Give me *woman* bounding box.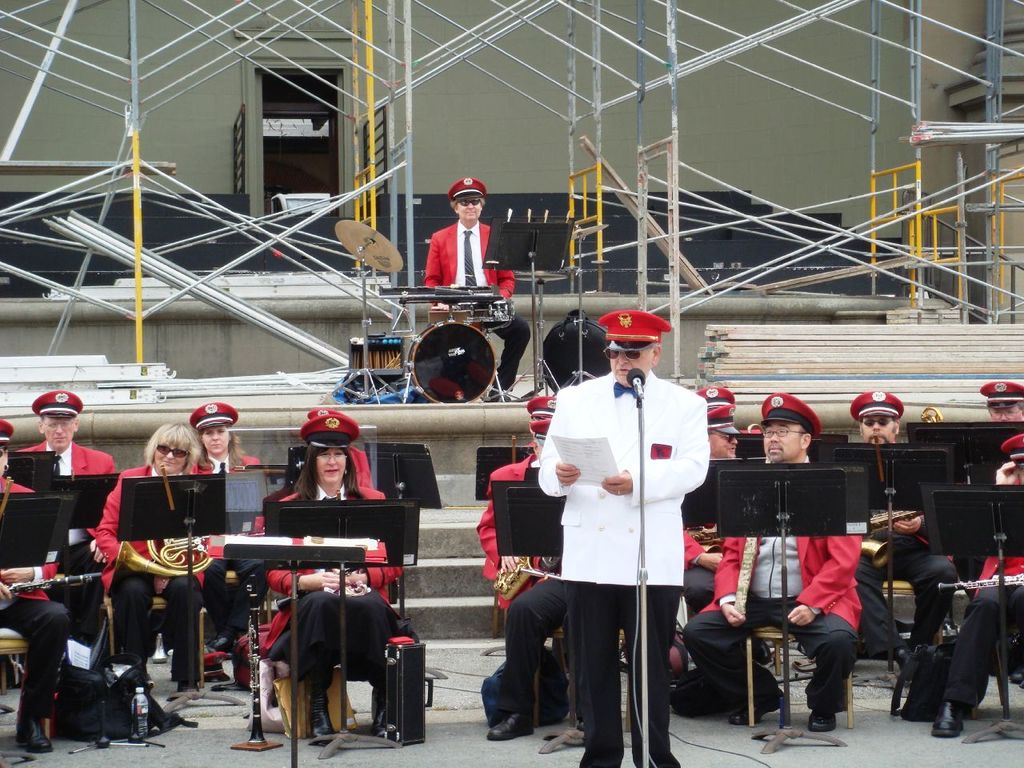
91,418,199,696.
